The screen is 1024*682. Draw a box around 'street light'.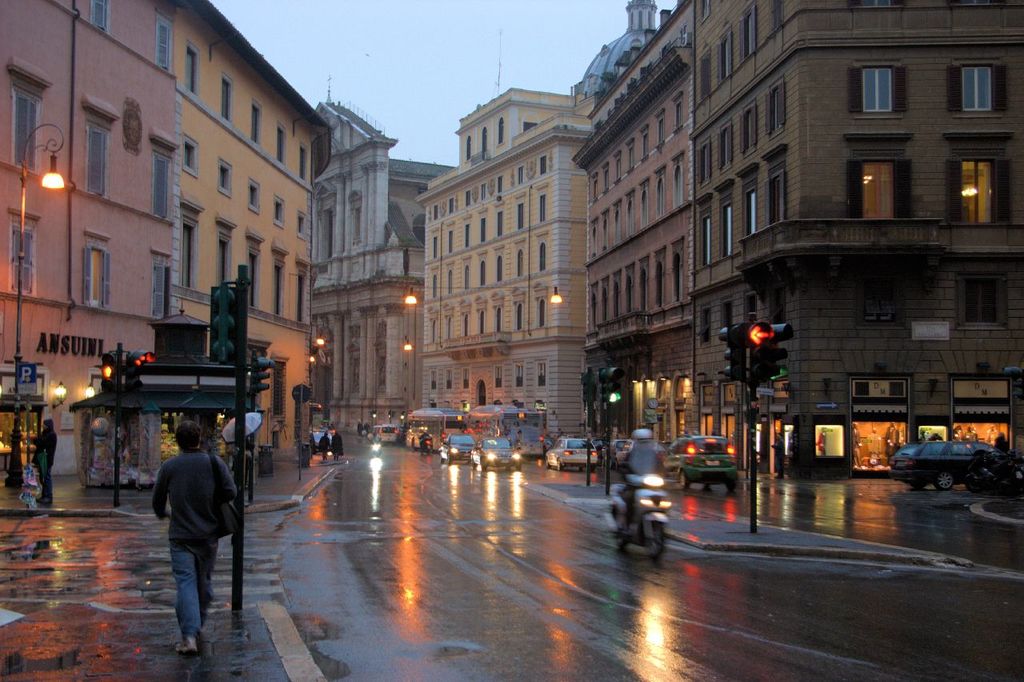
select_region(6, 114, 72, 488).
